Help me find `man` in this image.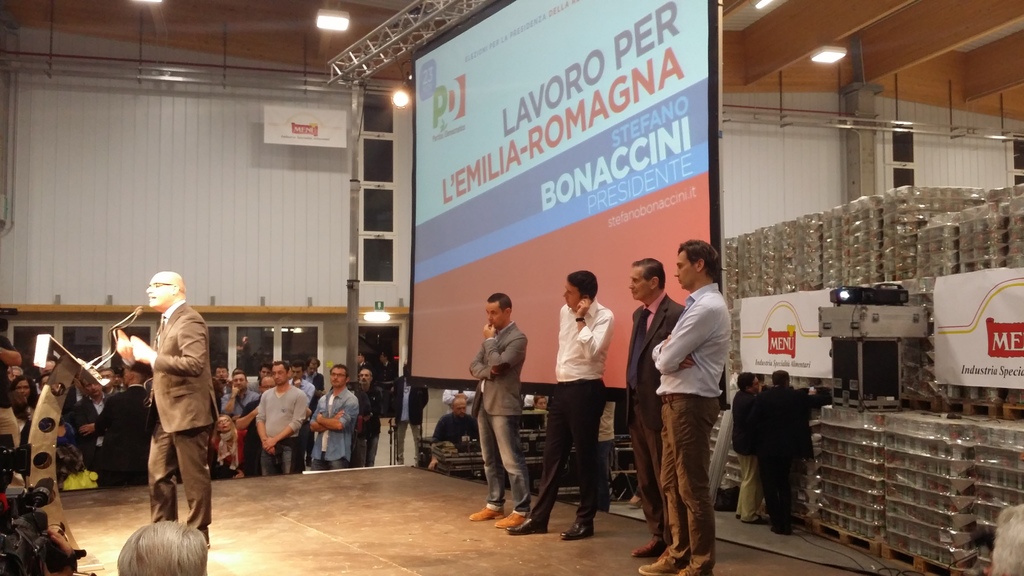
Found it: 0,332,22,447.
